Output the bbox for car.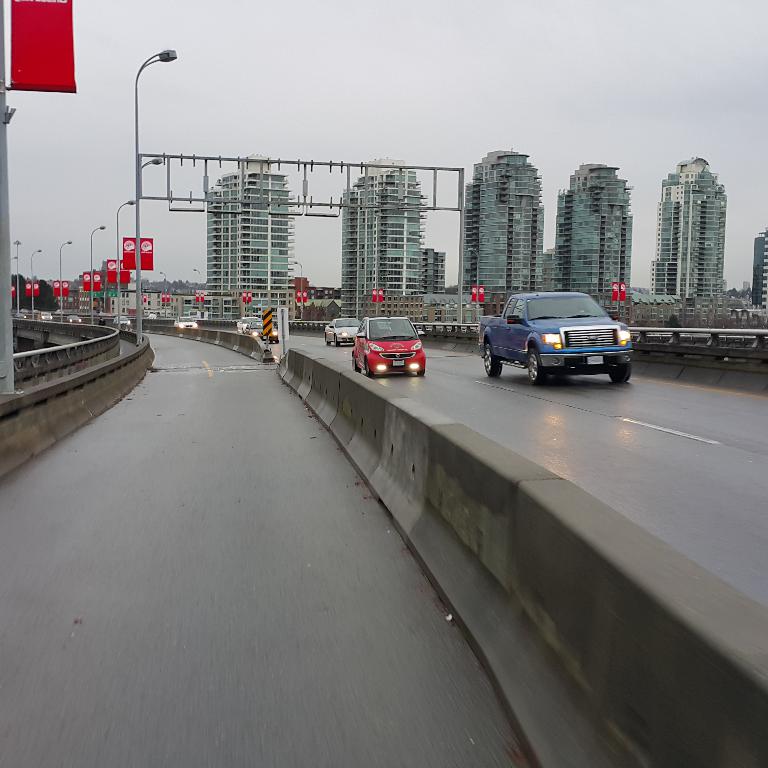
56/309/62/313.
